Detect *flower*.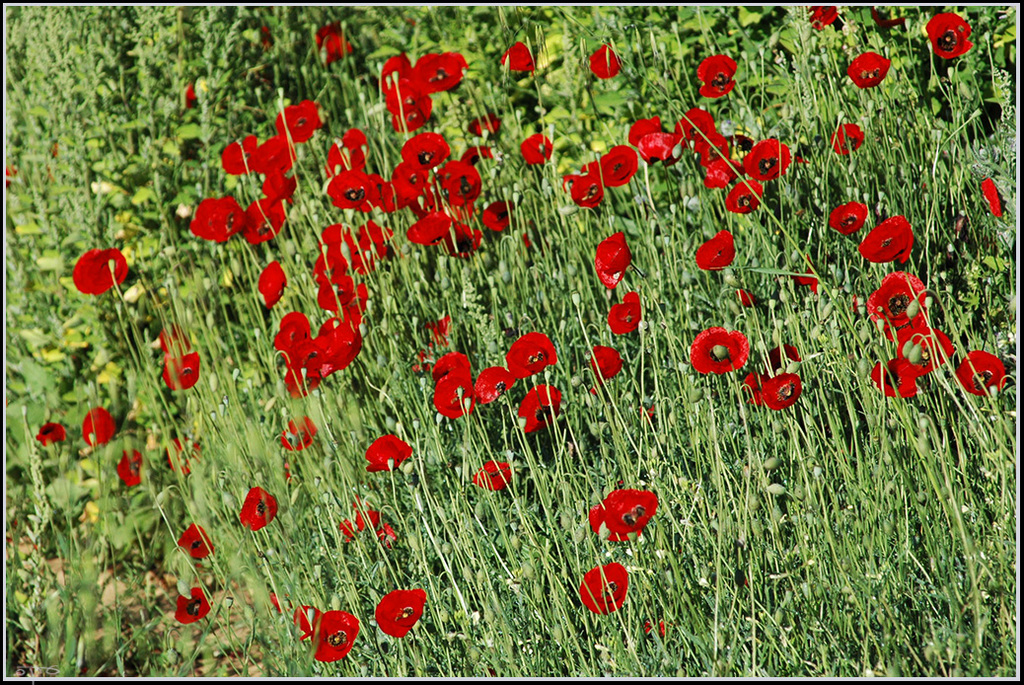
Detected at 163:351:207:393.
